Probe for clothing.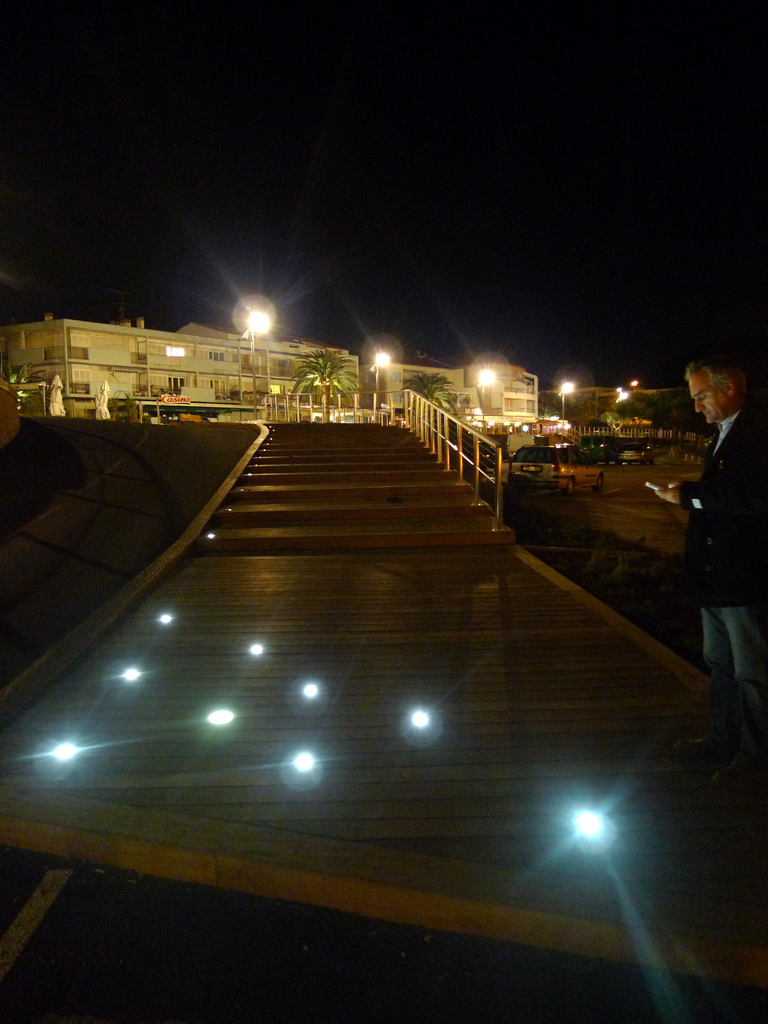
Probe result: 669 365 767 684.
